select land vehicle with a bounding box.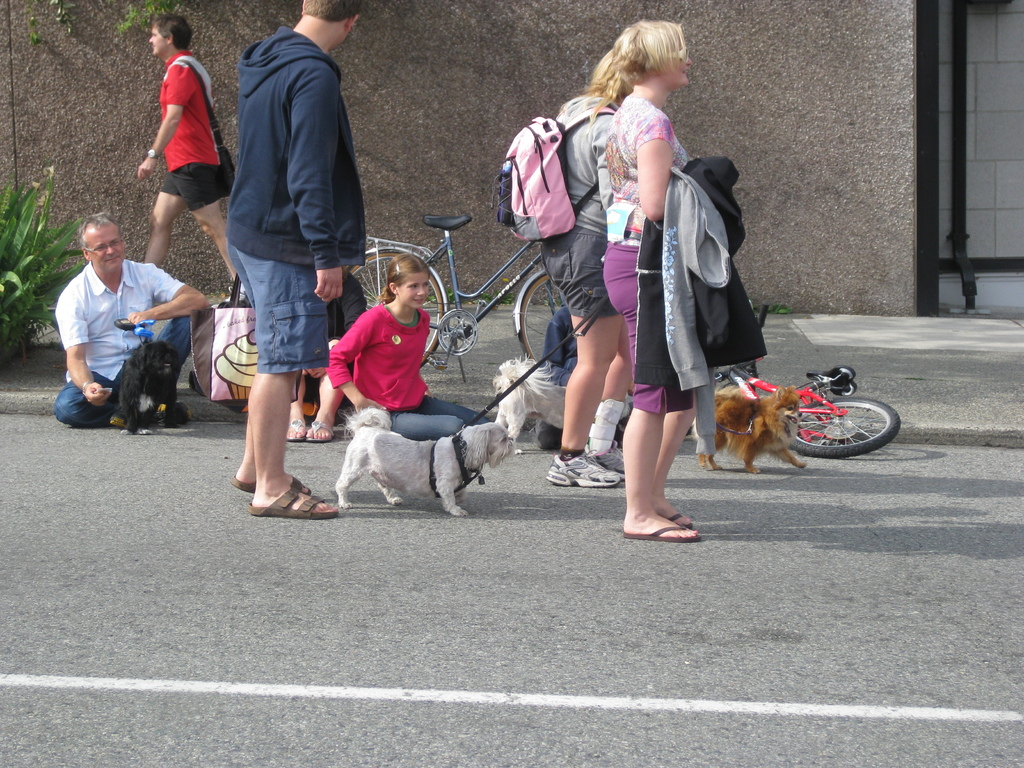
region(699, 351, 908, 470).
